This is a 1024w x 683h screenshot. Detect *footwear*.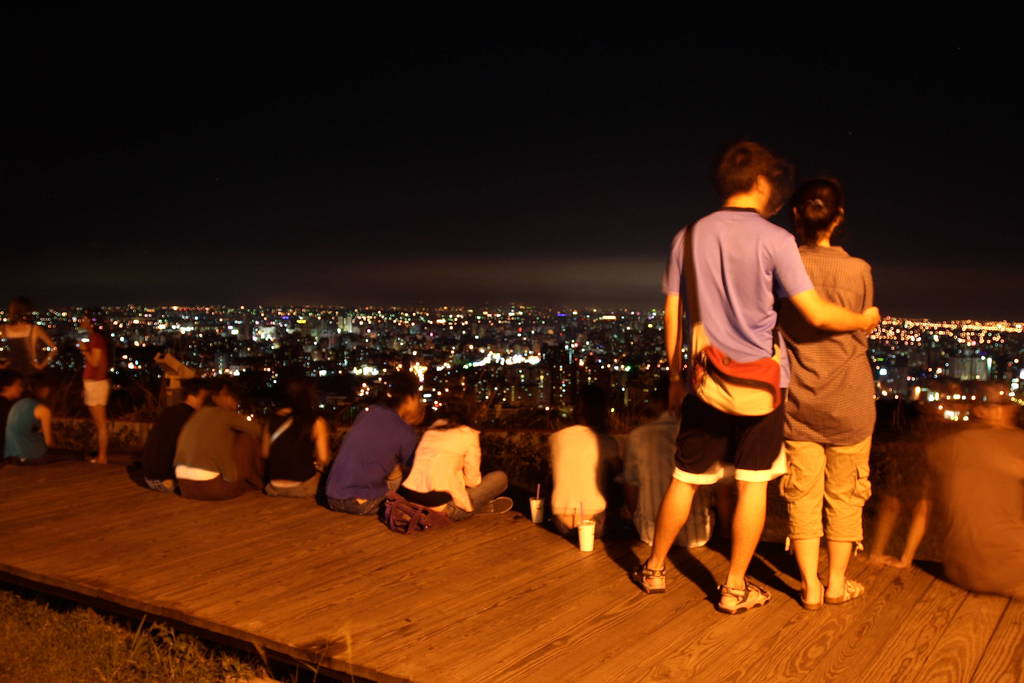
left=822, top=573, right=866, bottom=605.
